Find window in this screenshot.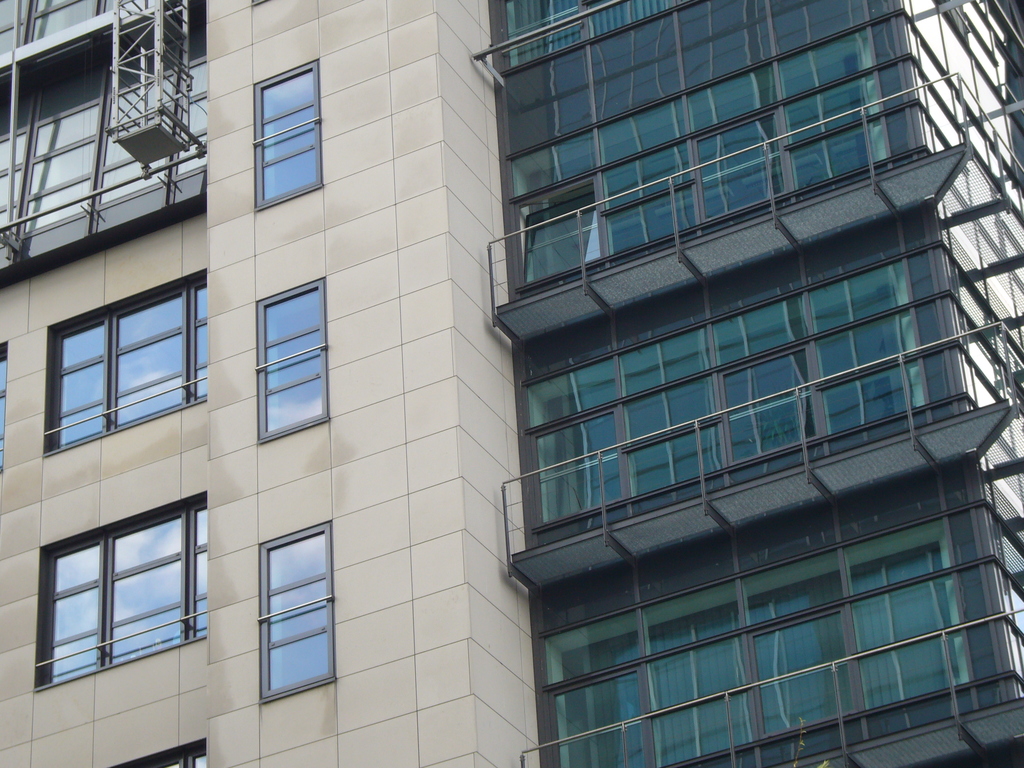
The bounding box for window is (x1=265, y1=516, x2=340, y2=705).
